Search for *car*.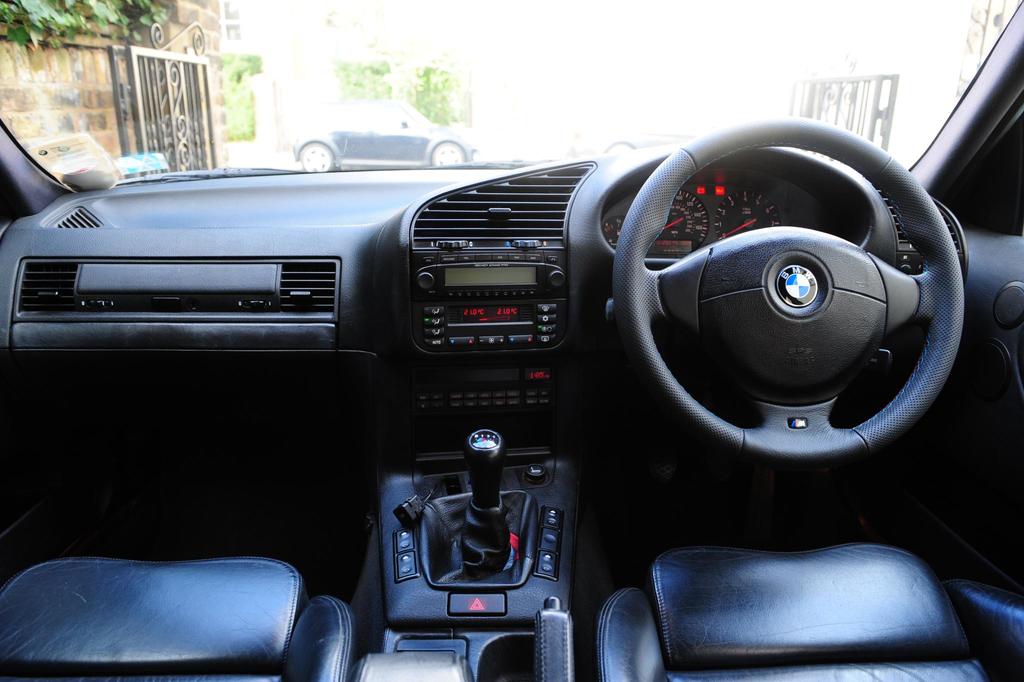
Found at bbox=[0, 0, 1023, 681].
